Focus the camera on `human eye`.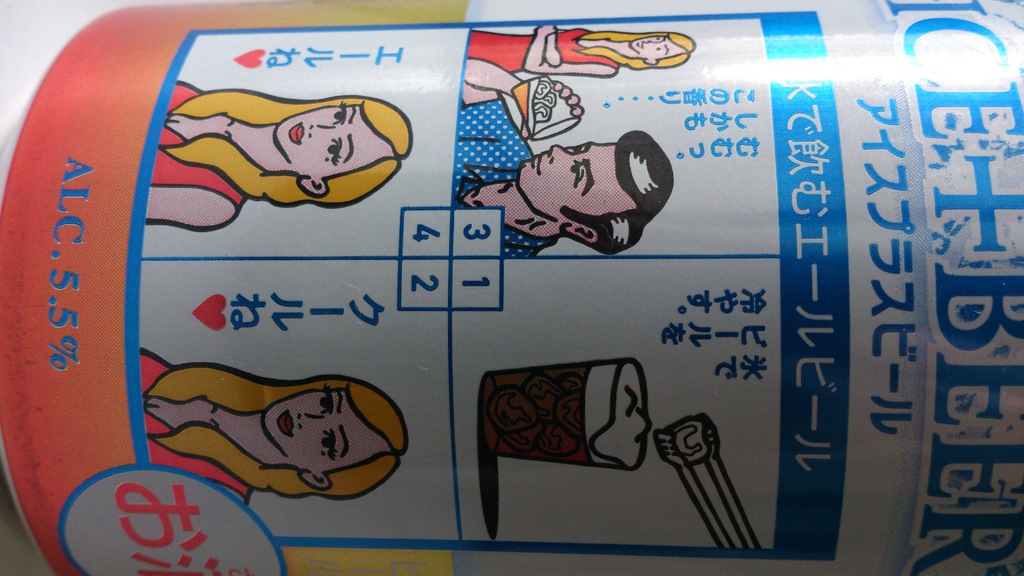
Focus region: (x1=320, y1=428, x2=335, y2=461).
